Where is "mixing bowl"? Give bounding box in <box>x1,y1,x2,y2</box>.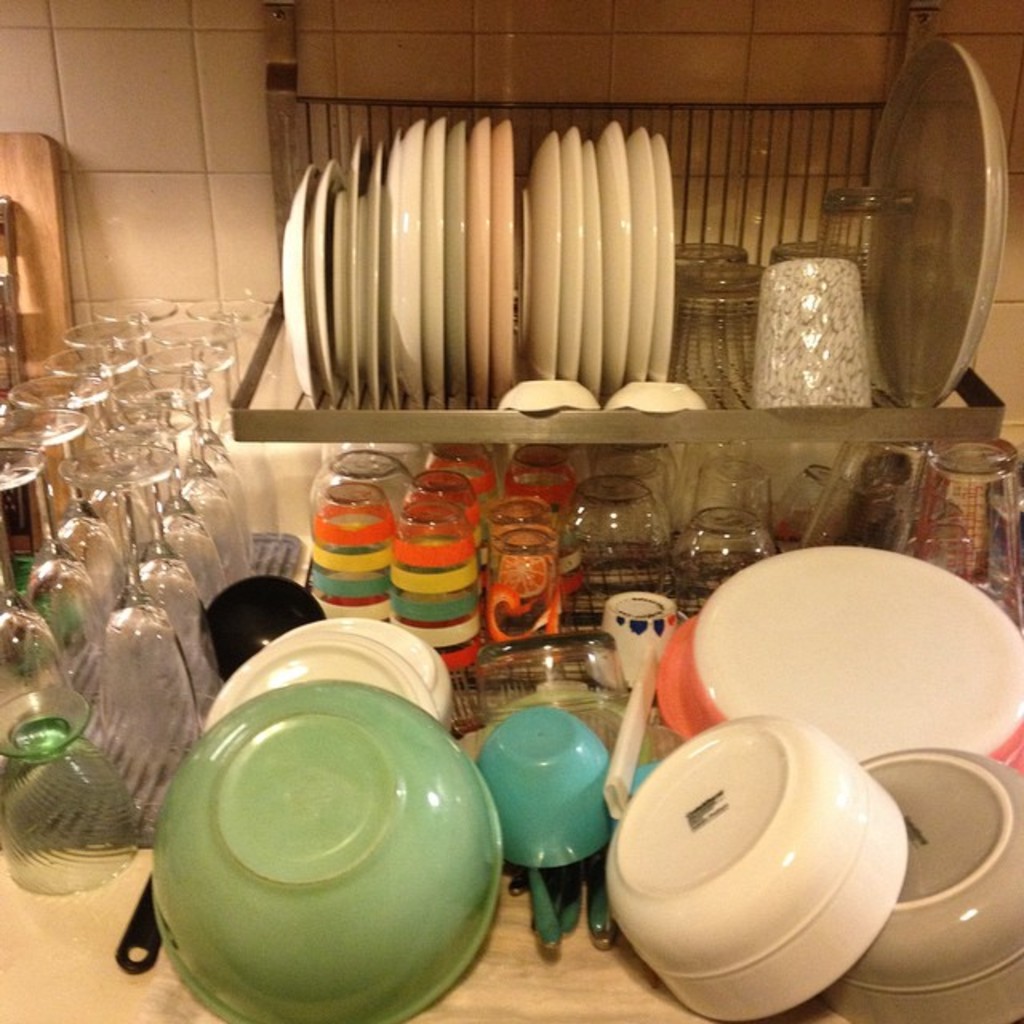
<box>821,741,1022,1022</box>.
